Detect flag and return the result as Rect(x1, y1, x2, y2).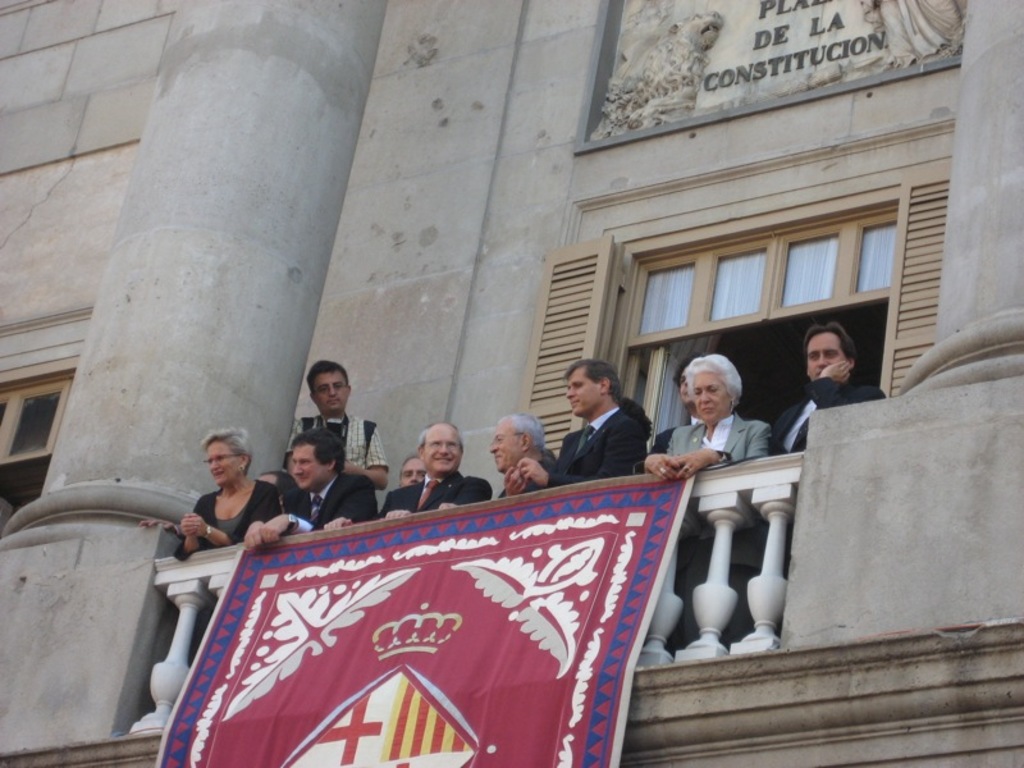
Rect(186, 520, 640, 767).
